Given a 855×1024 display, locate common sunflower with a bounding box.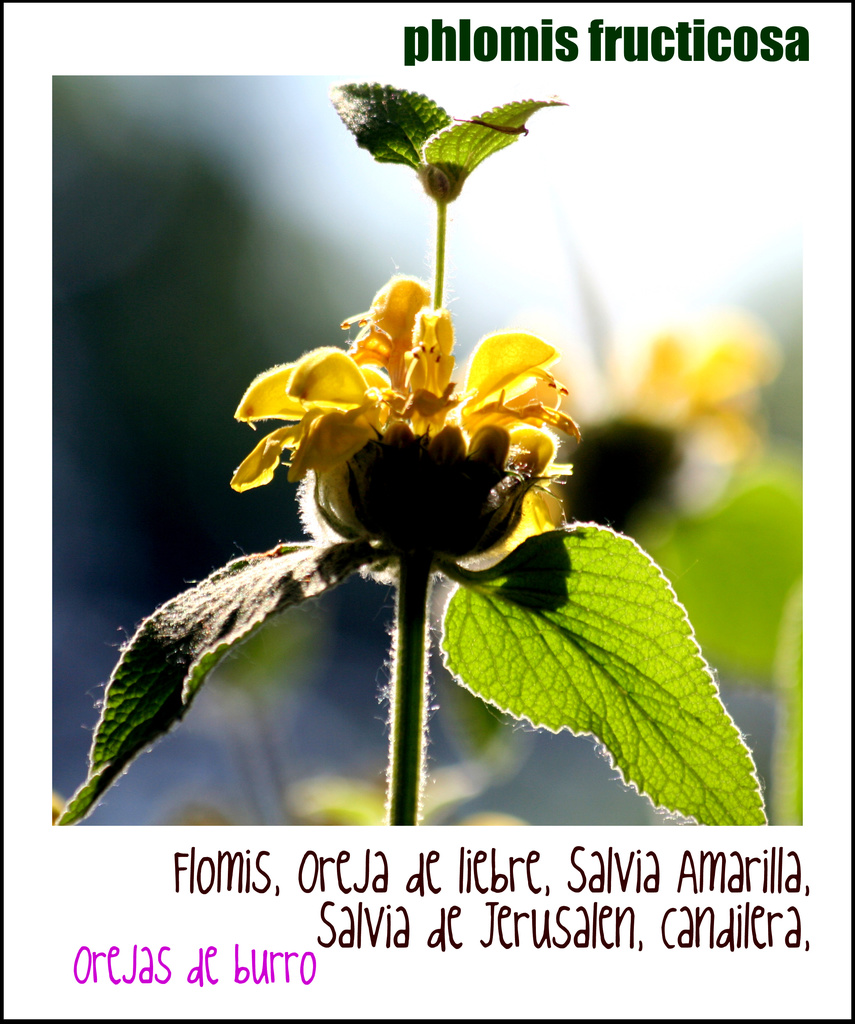
Located: <region>239, 269, 601, 570</region>.
